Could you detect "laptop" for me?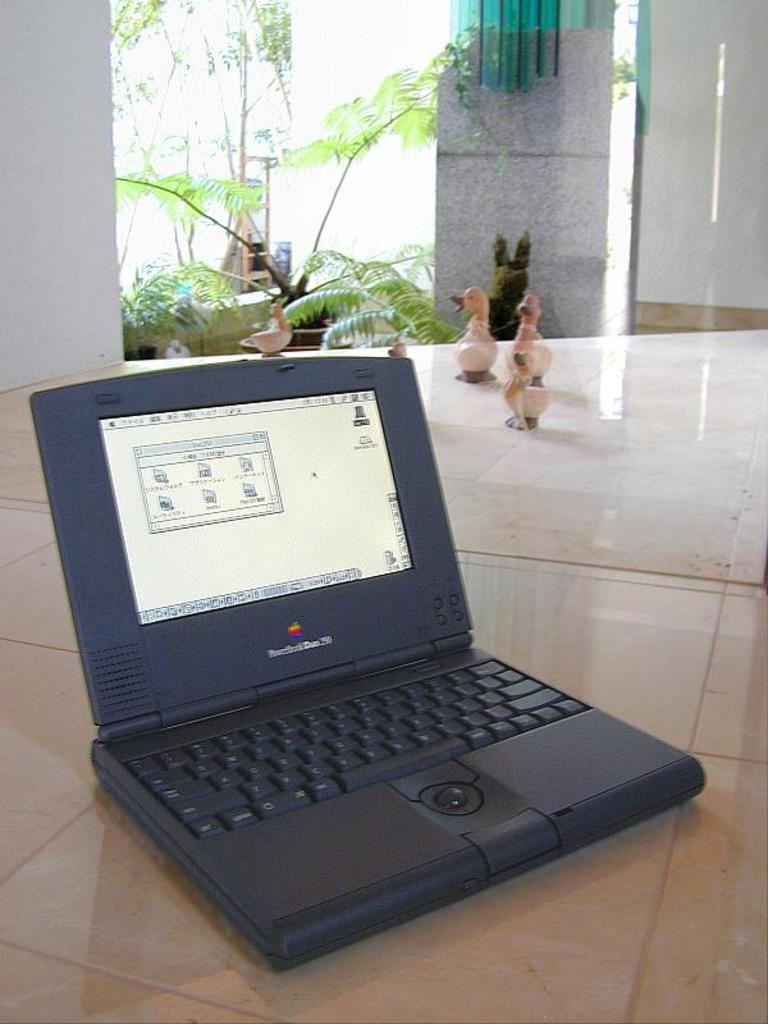
Detection result: box=[42, 319, 698, 963].
